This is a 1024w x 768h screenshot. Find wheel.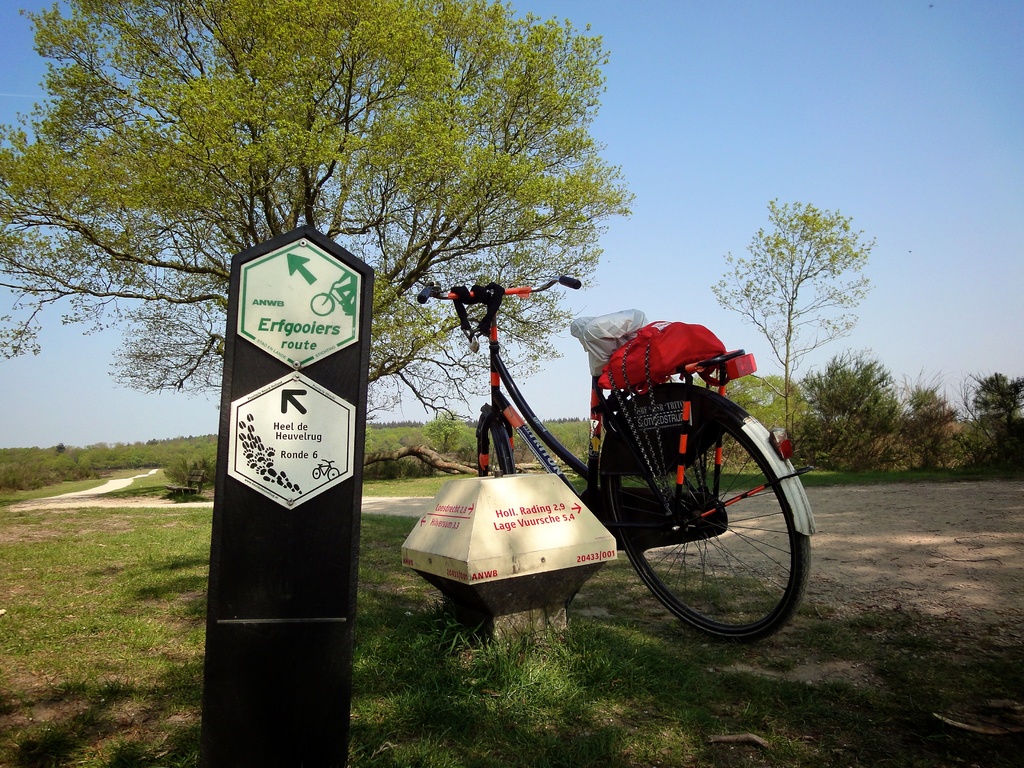
Bounding box: BBox(474, 413, 516, 475).
